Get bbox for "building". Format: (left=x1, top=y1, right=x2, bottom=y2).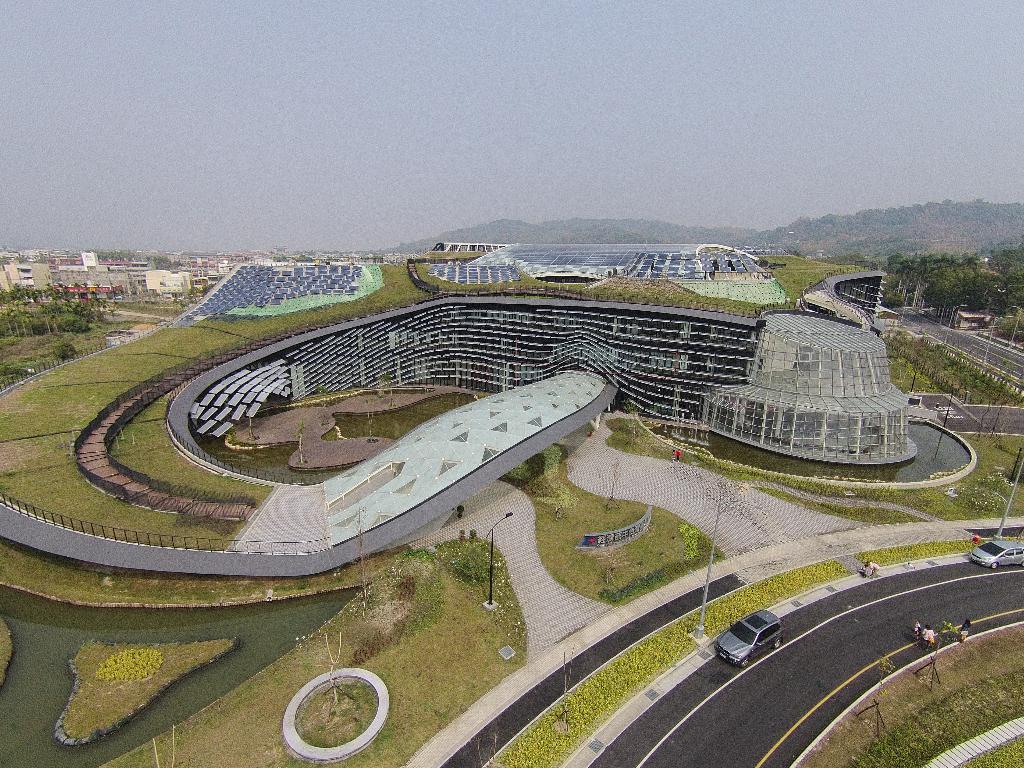
(left=170, top=298, right=921, bottom=559).
